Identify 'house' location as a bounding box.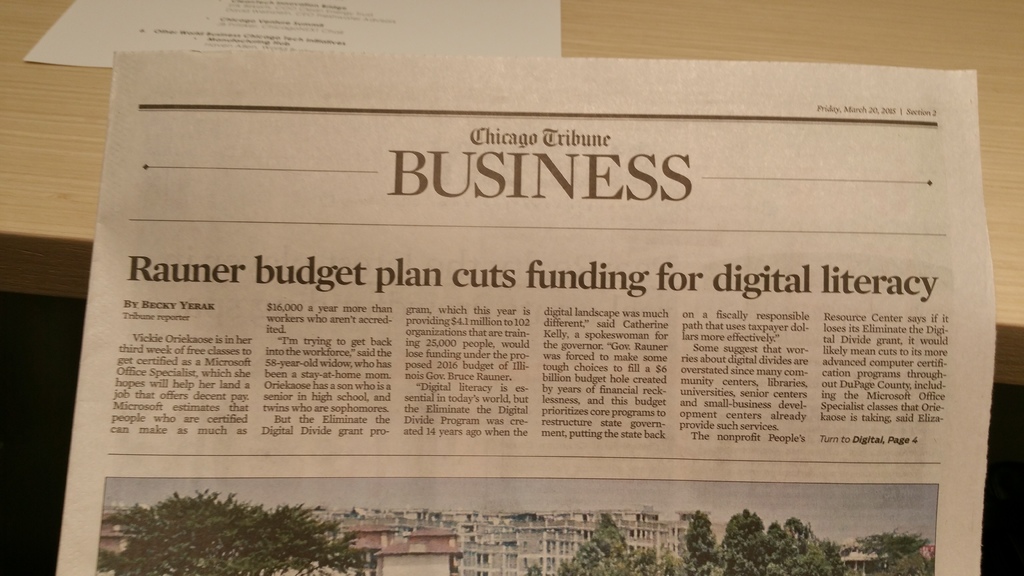
box(514, 513, 685, 575).
